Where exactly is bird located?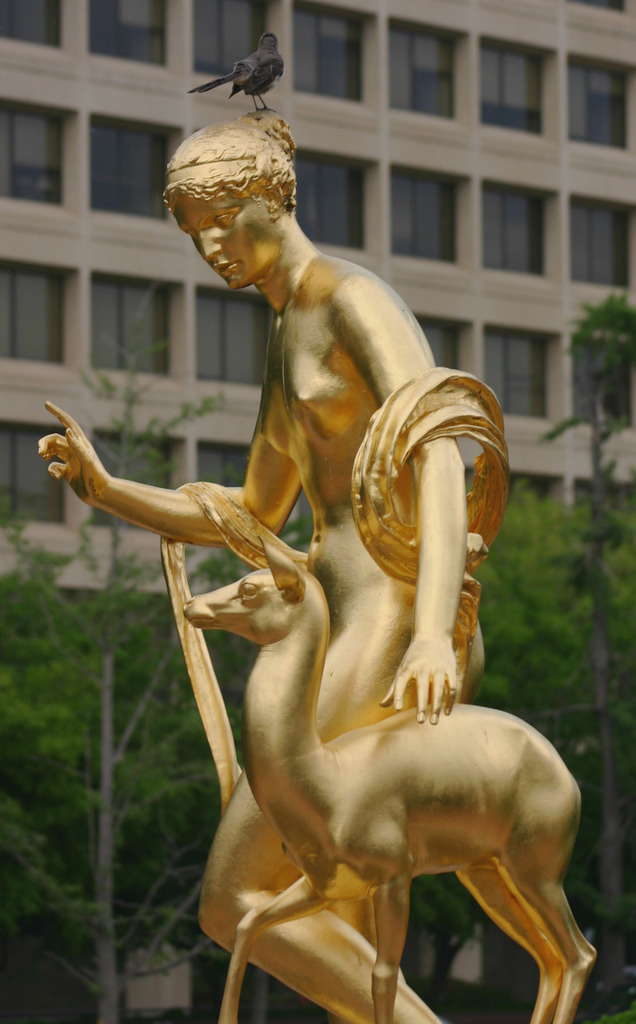
Its bounding box is <bbox>201, 38, 283, 93</bbox>.
